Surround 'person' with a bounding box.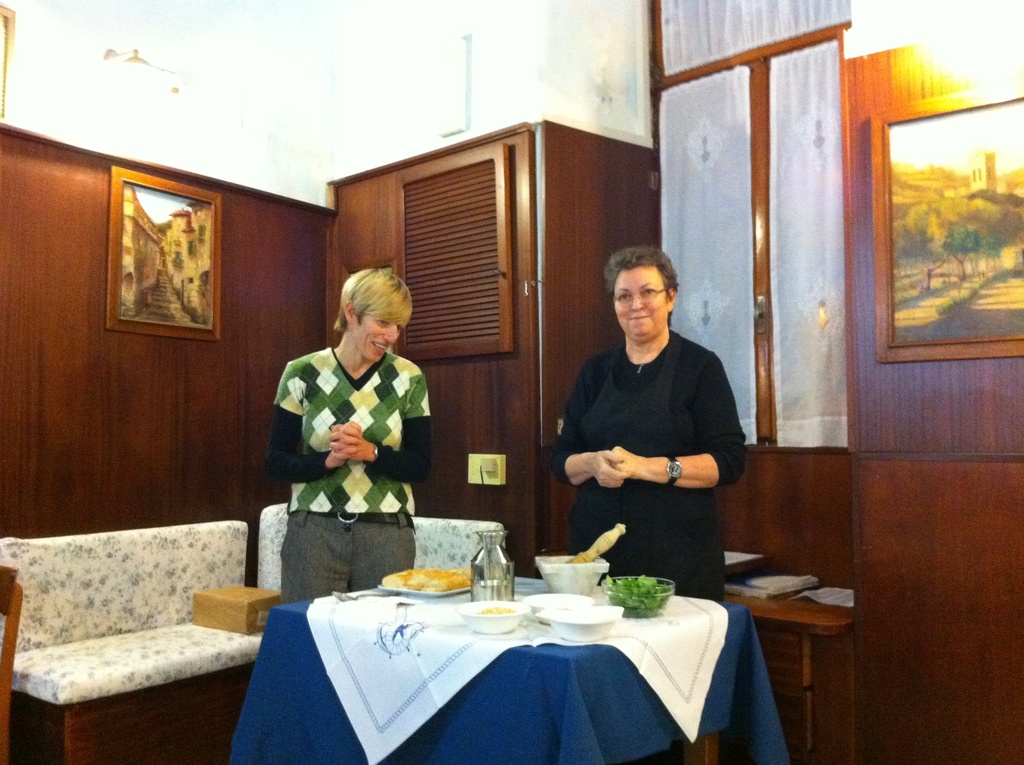
<bbox>548, 243, 745, 605</bbox>.
